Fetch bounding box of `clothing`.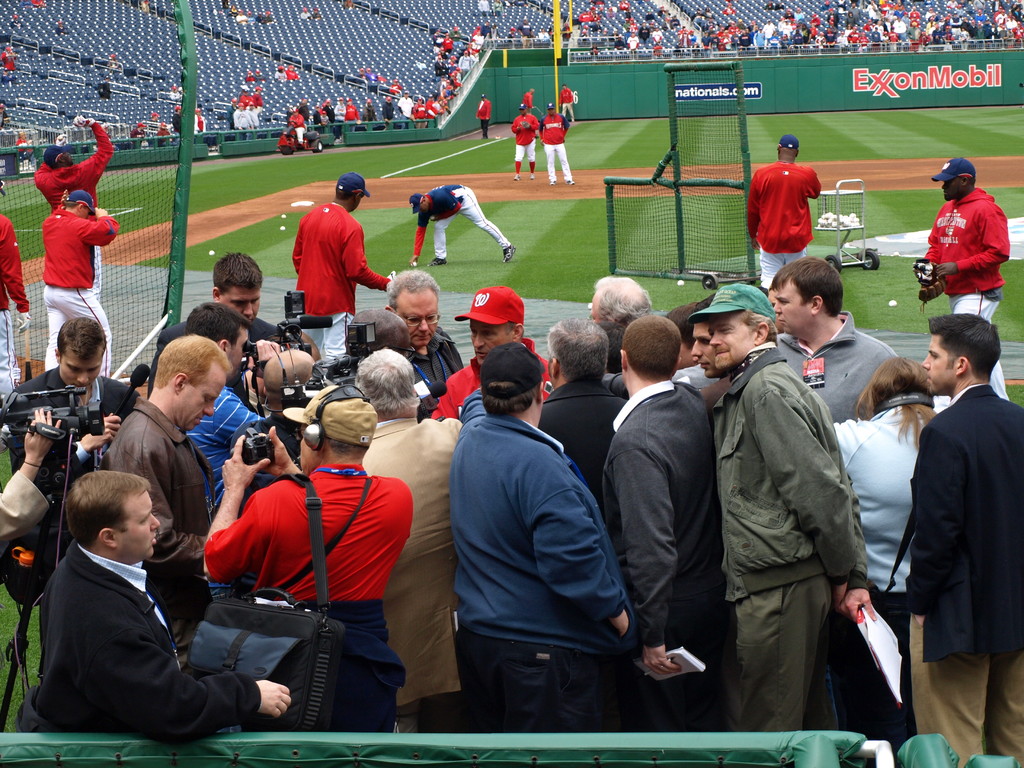
Bbox: Rect(922, 183, 1014, 405).
